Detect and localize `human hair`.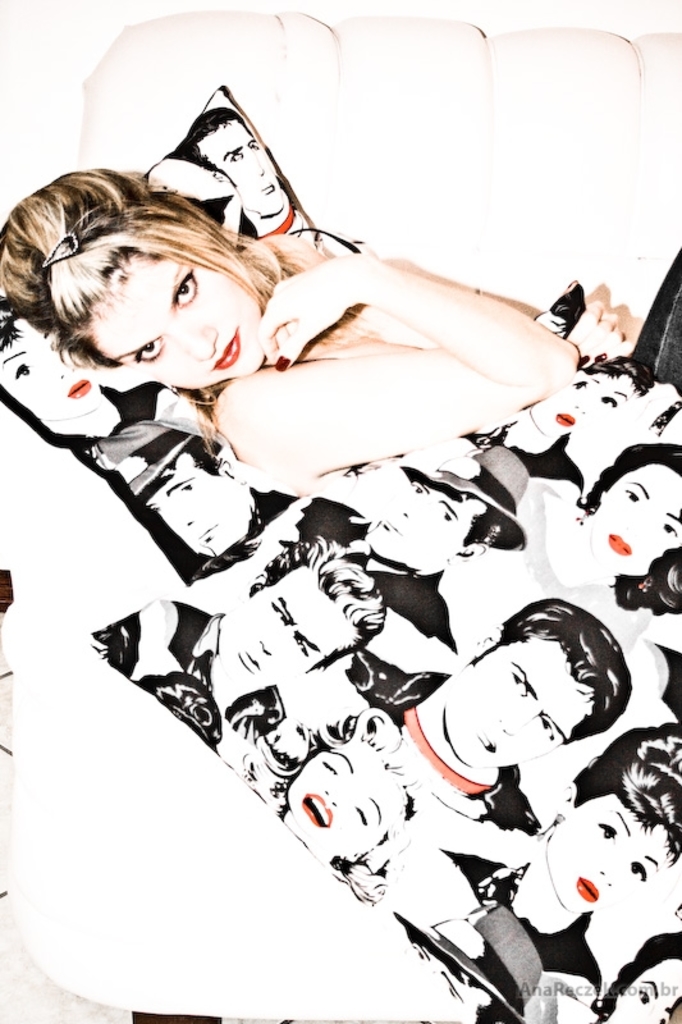
Localized at bbox=[589, 933, 681, 1021].
